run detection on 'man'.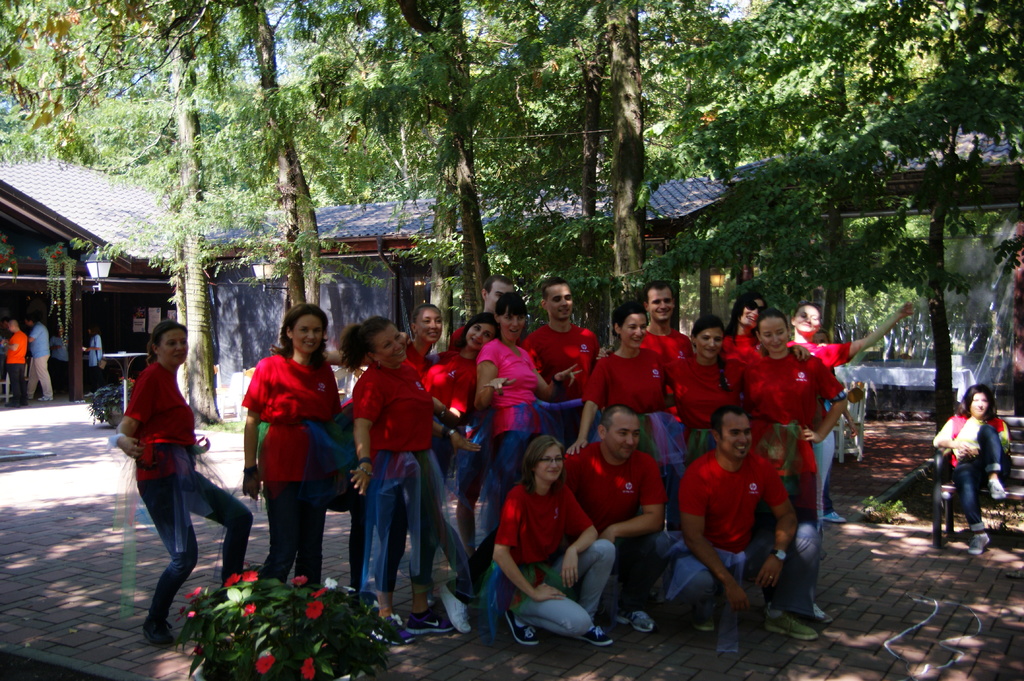
Result: 0, 313, 27, 390.
